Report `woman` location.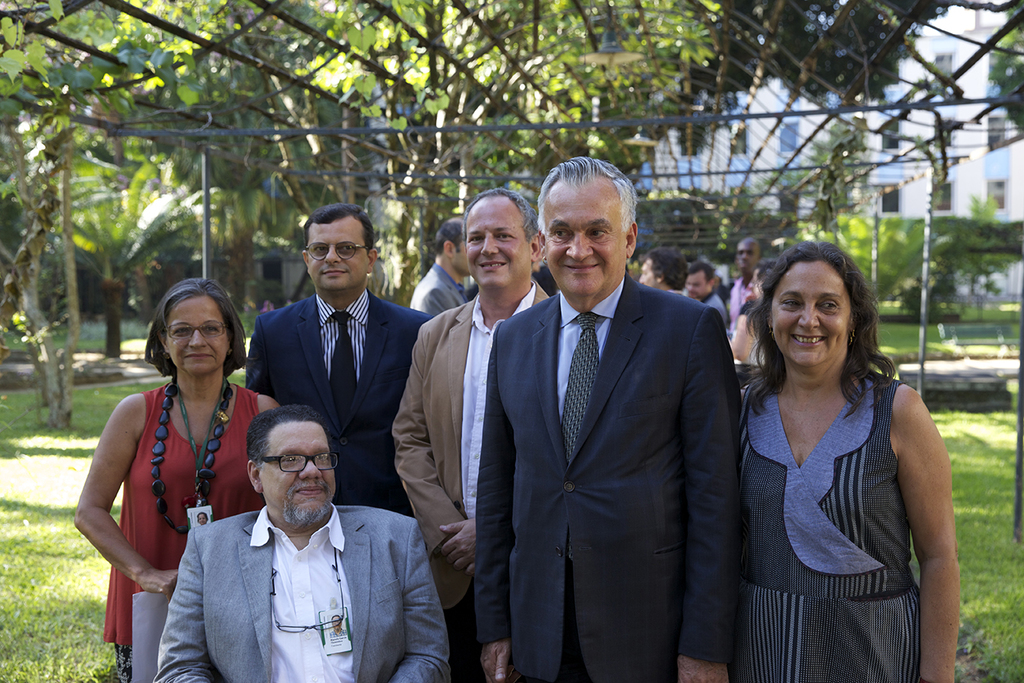
Report: select_region(65, 273, 282, 682).
